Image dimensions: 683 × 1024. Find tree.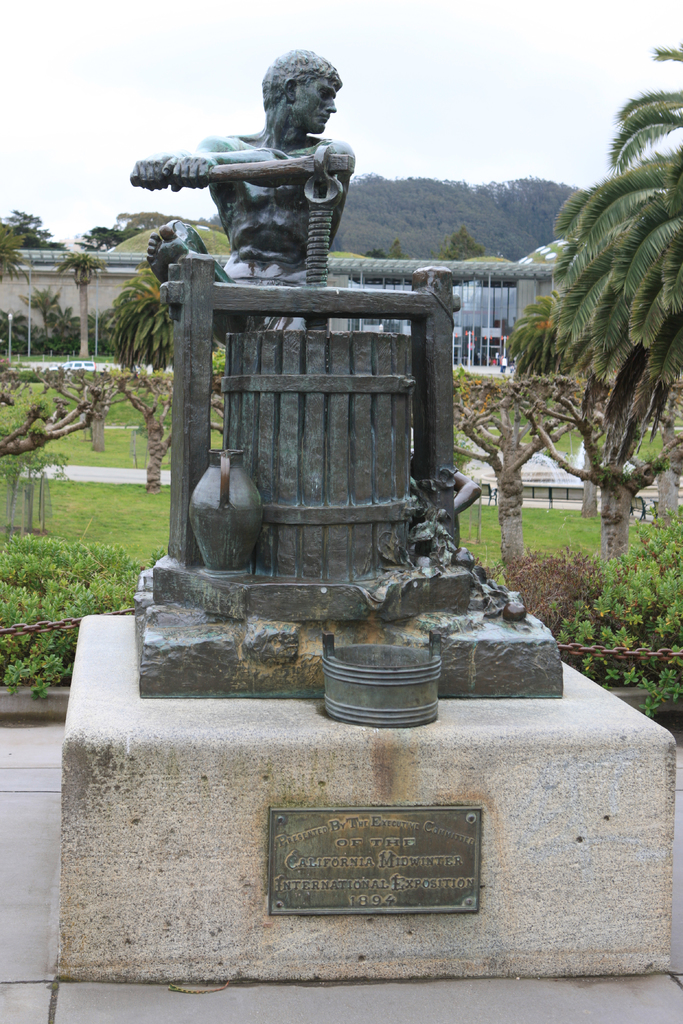
select_region(54, 253, 103, 362).
